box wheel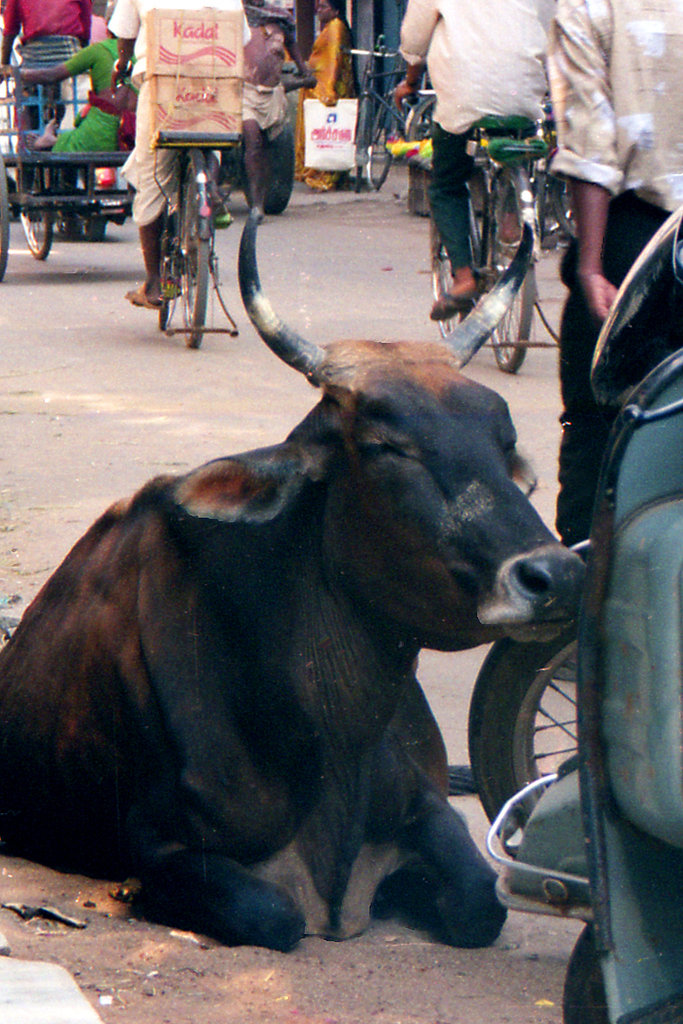
<region>351, 97, 370, 189</region>
